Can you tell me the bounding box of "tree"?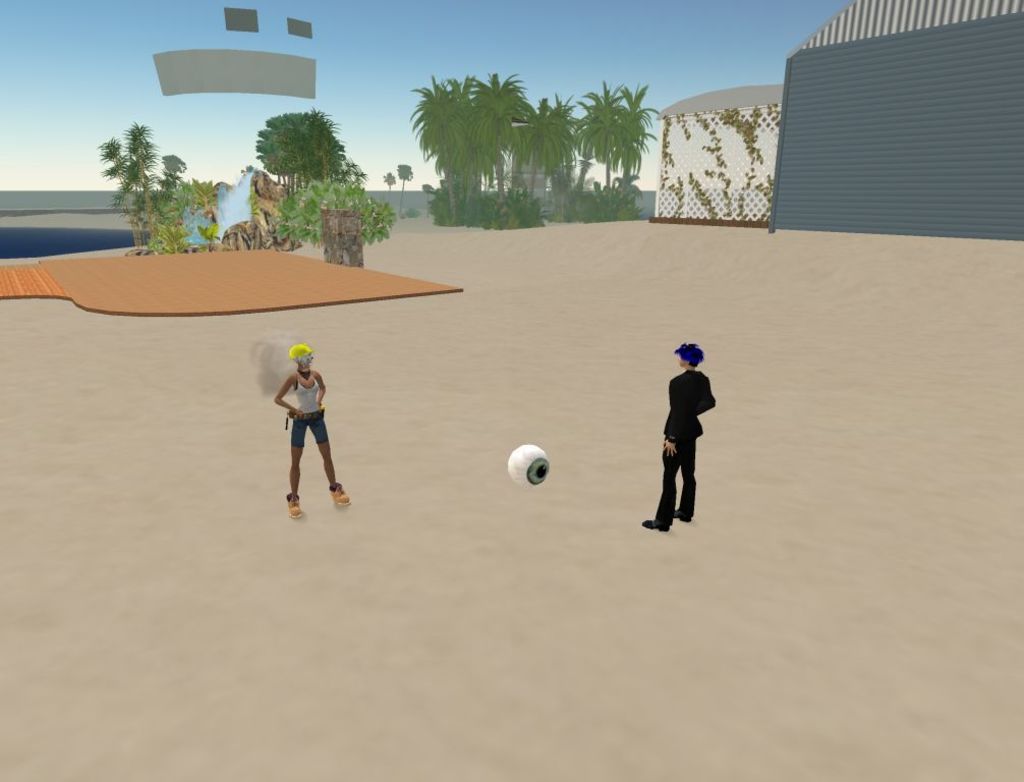
x1=184, y1=176, x2=228, y2=214.
